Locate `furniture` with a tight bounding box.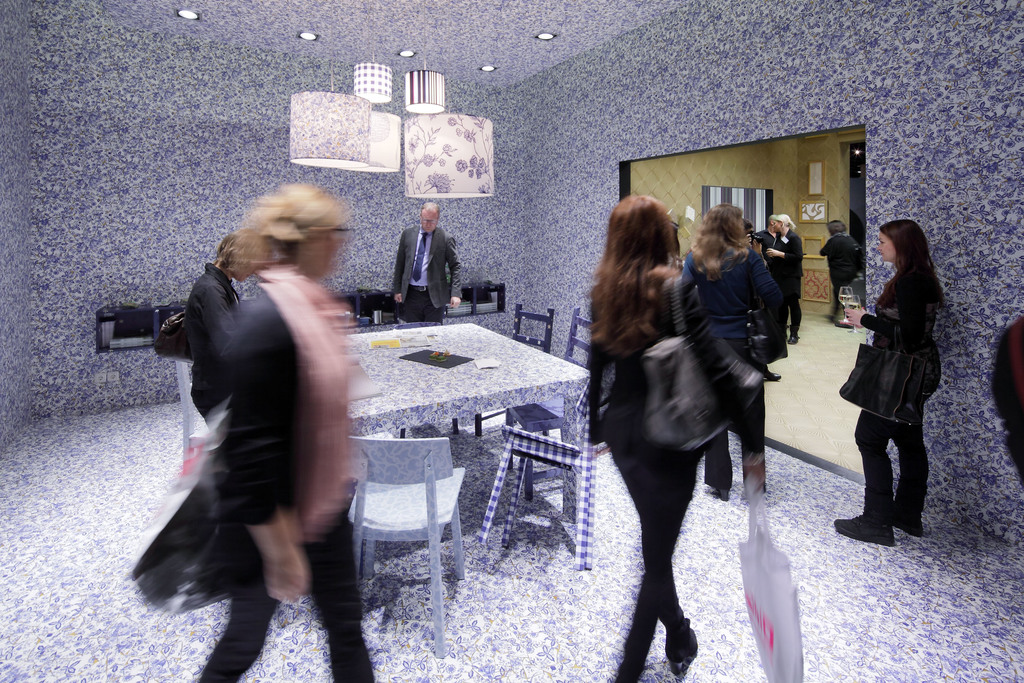
(476,379,591,566).
